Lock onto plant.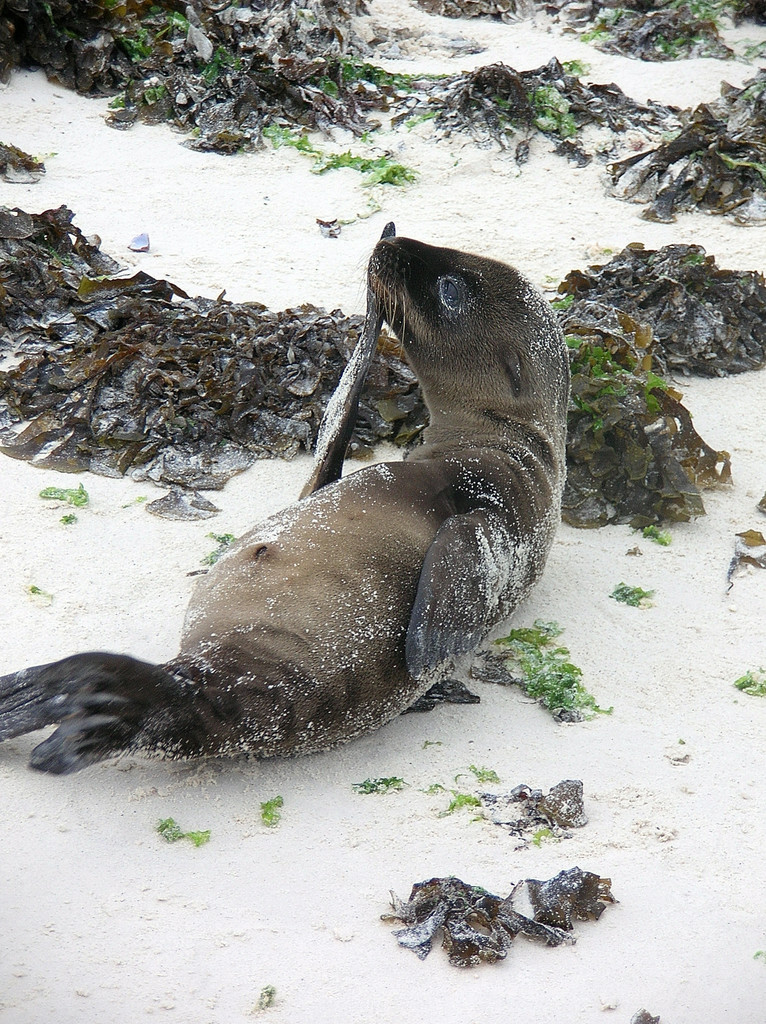
Locked: (603, 581, 658, 609).
